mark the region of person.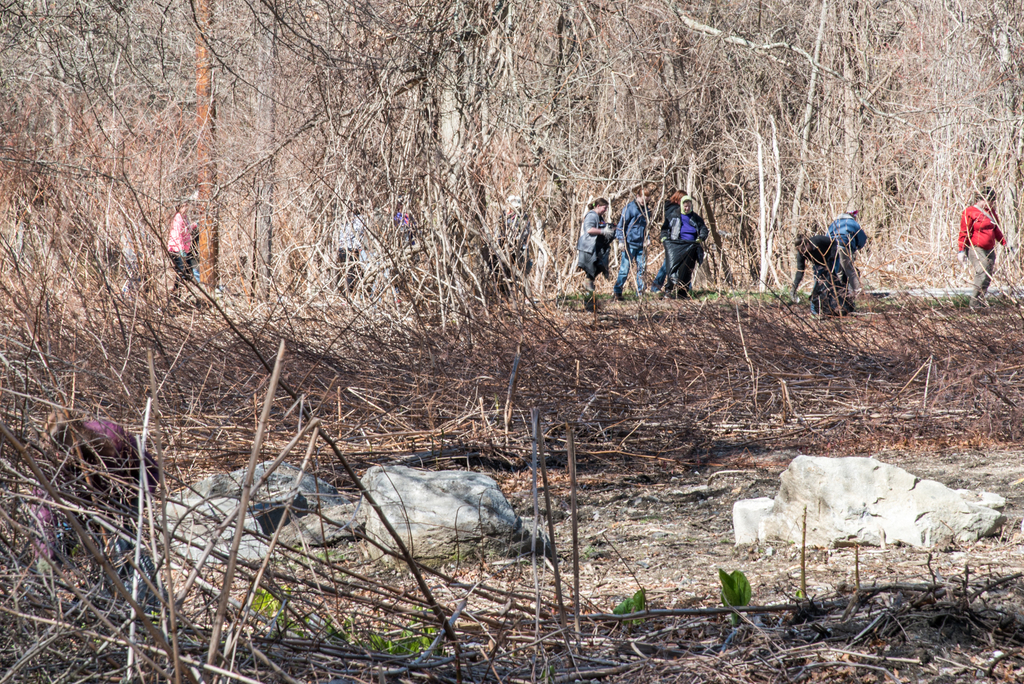
Region: {"x1": 163, "y1": 211, "x2": 200, "y2": 300}.
